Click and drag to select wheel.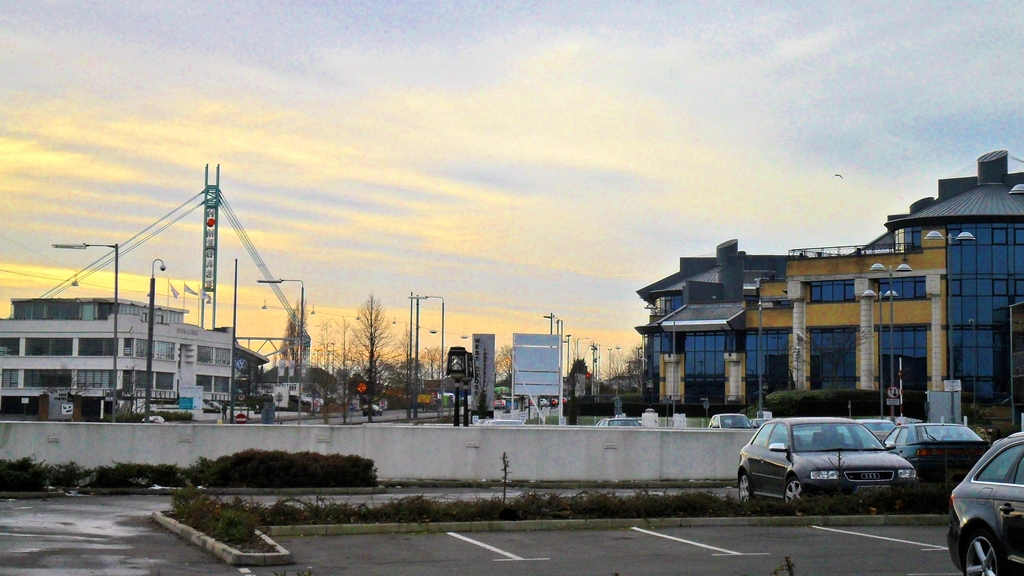
Selection: box(952, 520, 1011, 575).
